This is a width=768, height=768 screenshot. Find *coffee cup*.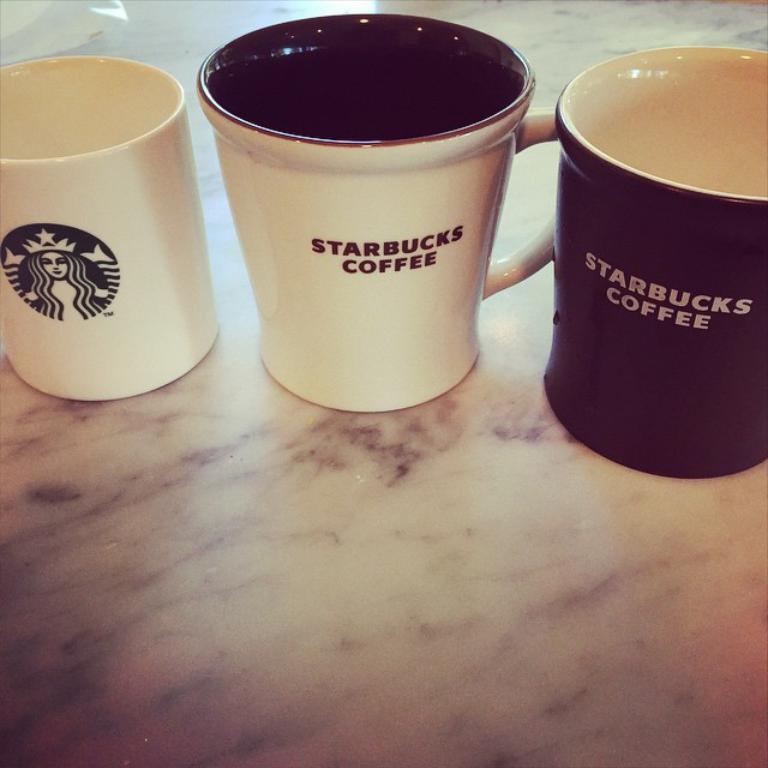
Bounding box: <bbox>194, 10, 554, 418</bbox>.
